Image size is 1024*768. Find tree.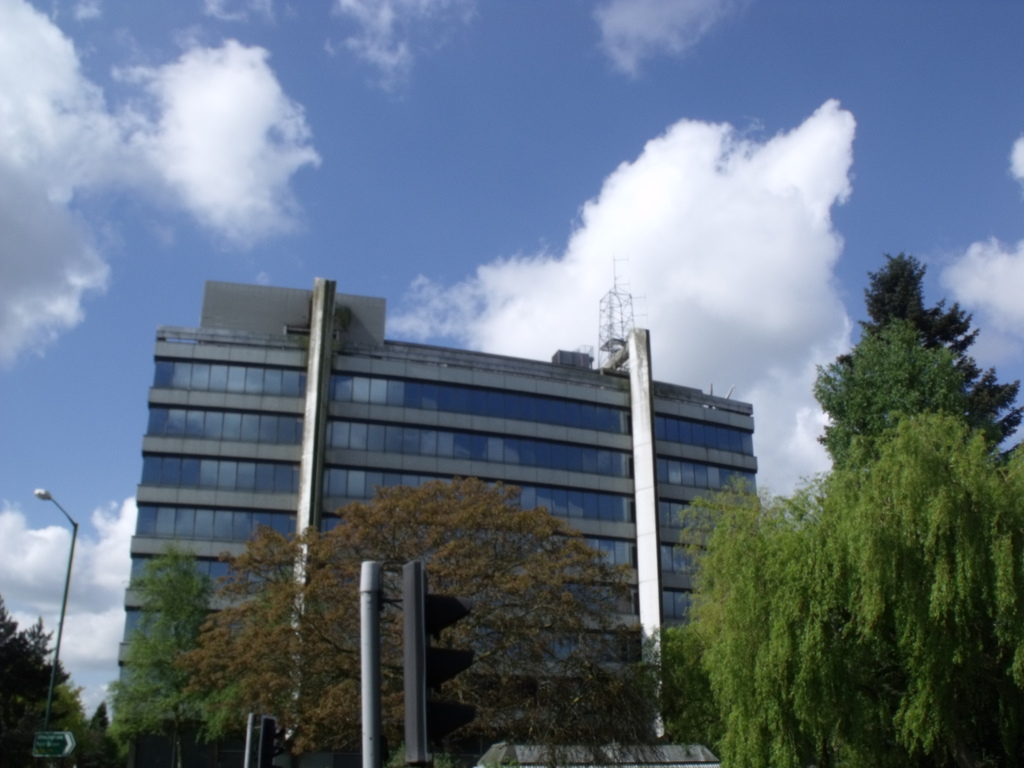
176/472/636/767.
